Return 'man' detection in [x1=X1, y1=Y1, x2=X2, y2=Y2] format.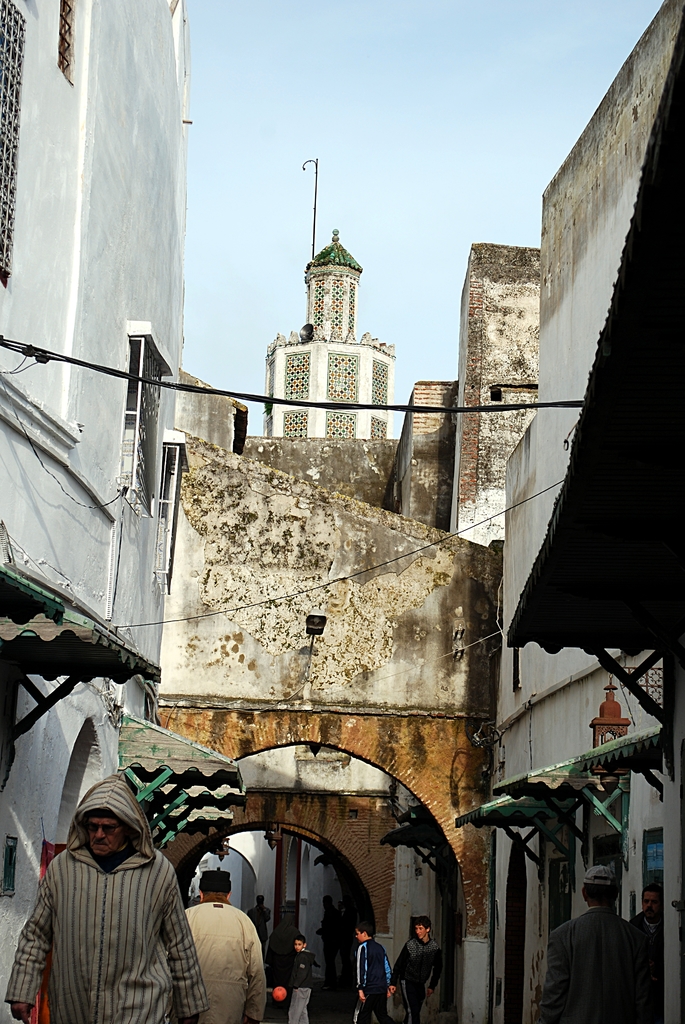
[x1=387, y1=910, x2=446, y2=1023].
